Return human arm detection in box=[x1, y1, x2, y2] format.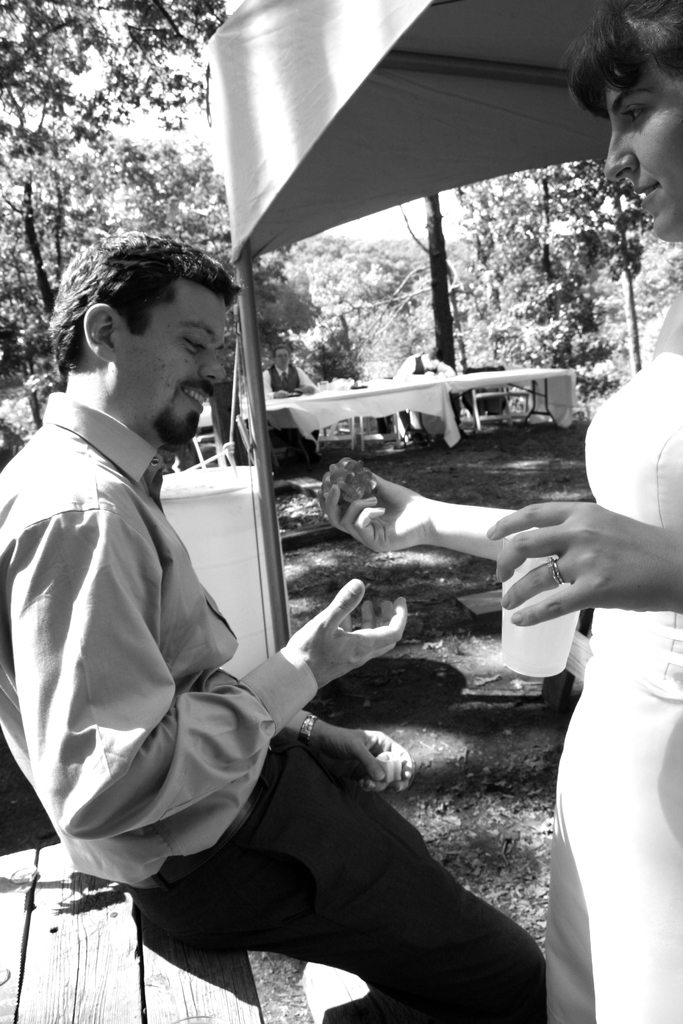
box=[477, 492, 682, 616].
